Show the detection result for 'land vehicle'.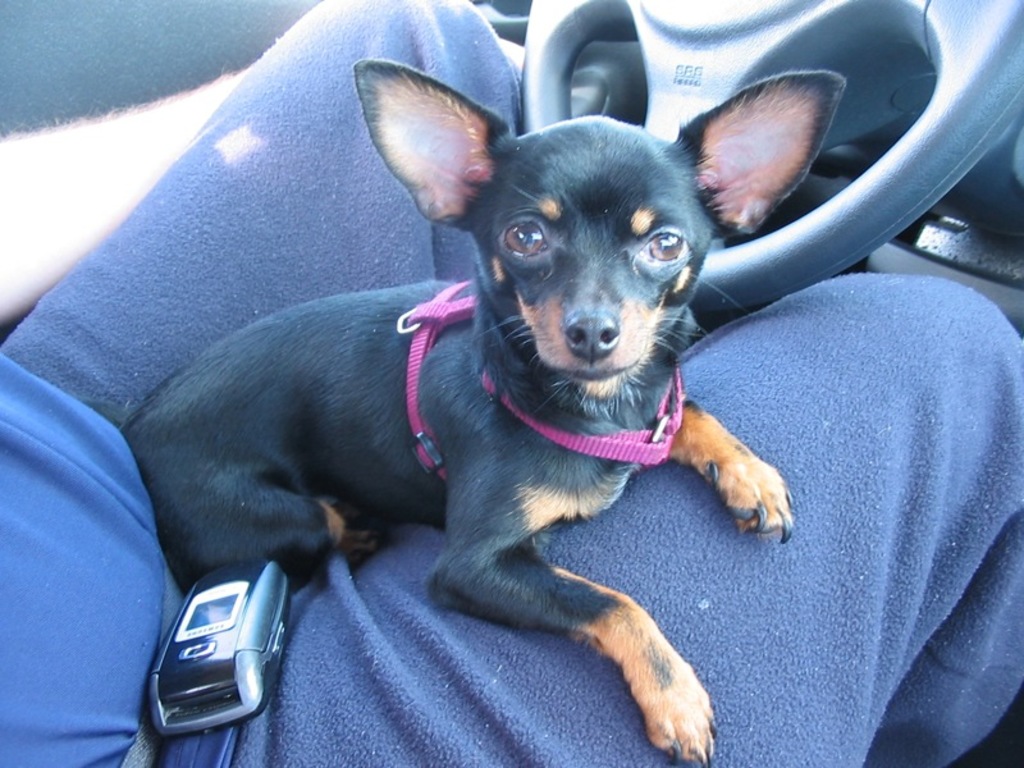
bbox=[0, 0, 1023, 767].
